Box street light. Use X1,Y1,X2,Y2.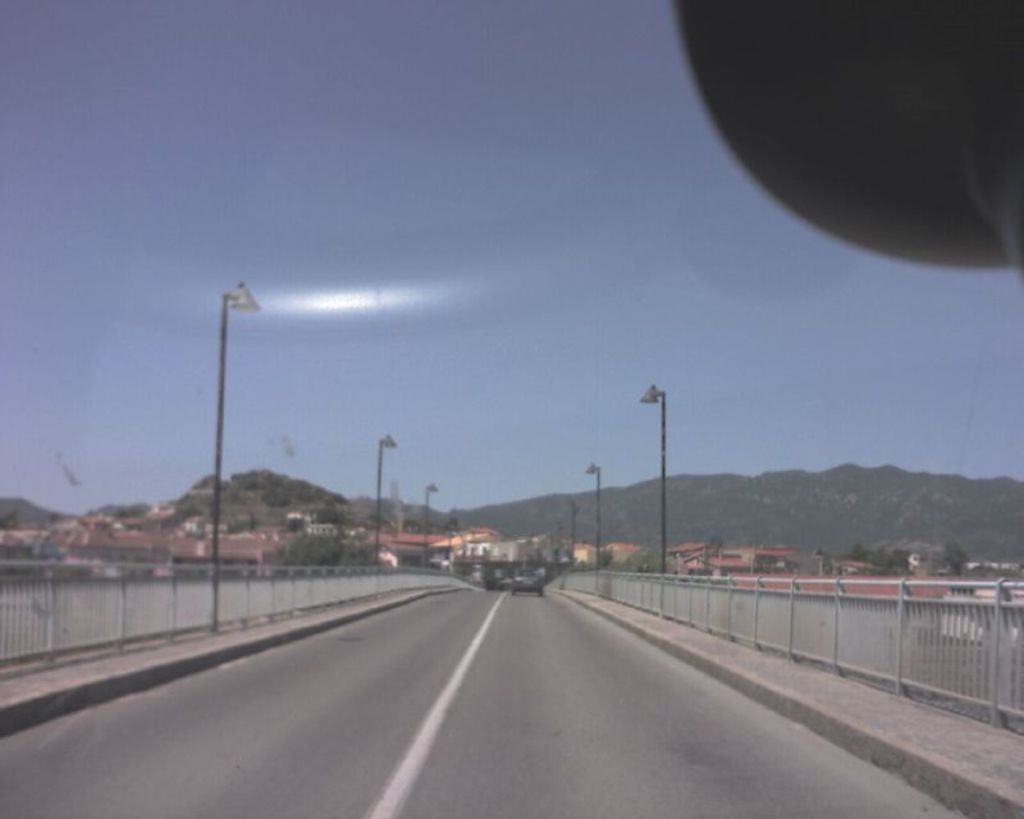
210,273,262,632.
